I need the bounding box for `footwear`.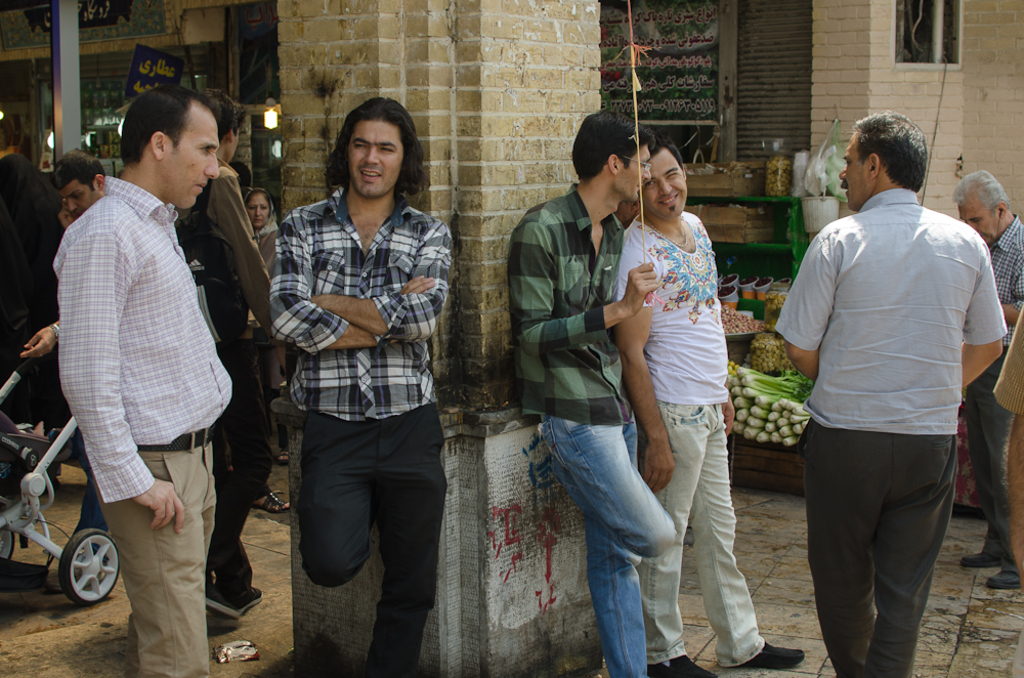
Here it is: <region>749, 641, 801, 669</region>.
